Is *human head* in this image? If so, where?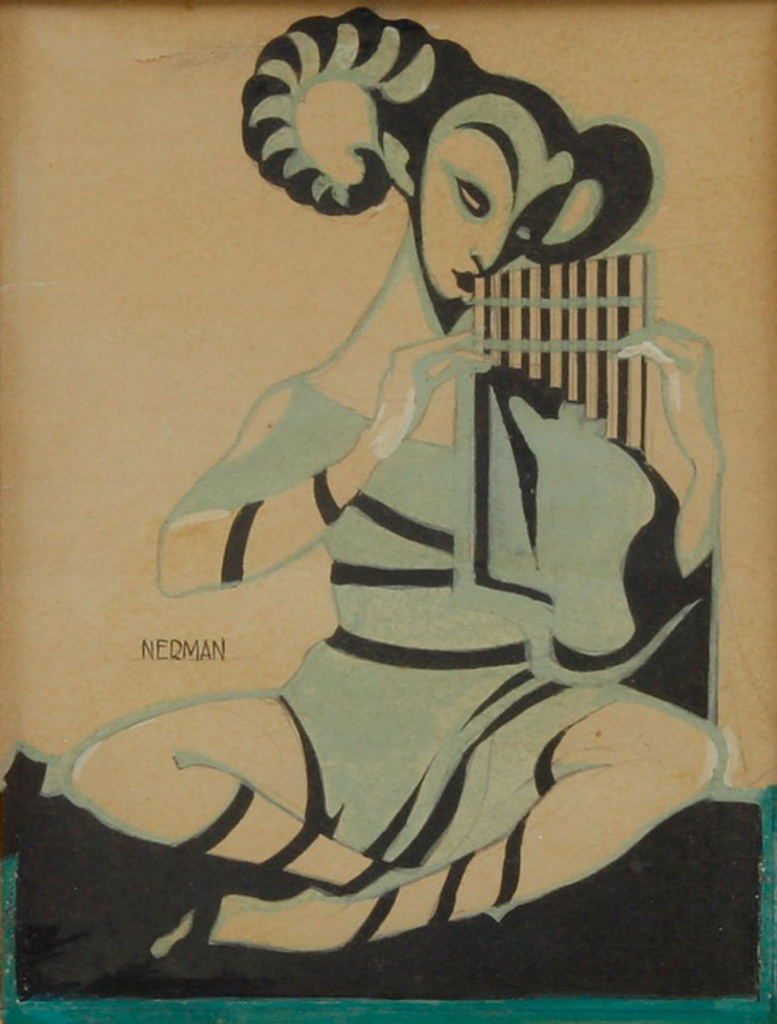
Yes, at box=[235, 59, 653, 326].
